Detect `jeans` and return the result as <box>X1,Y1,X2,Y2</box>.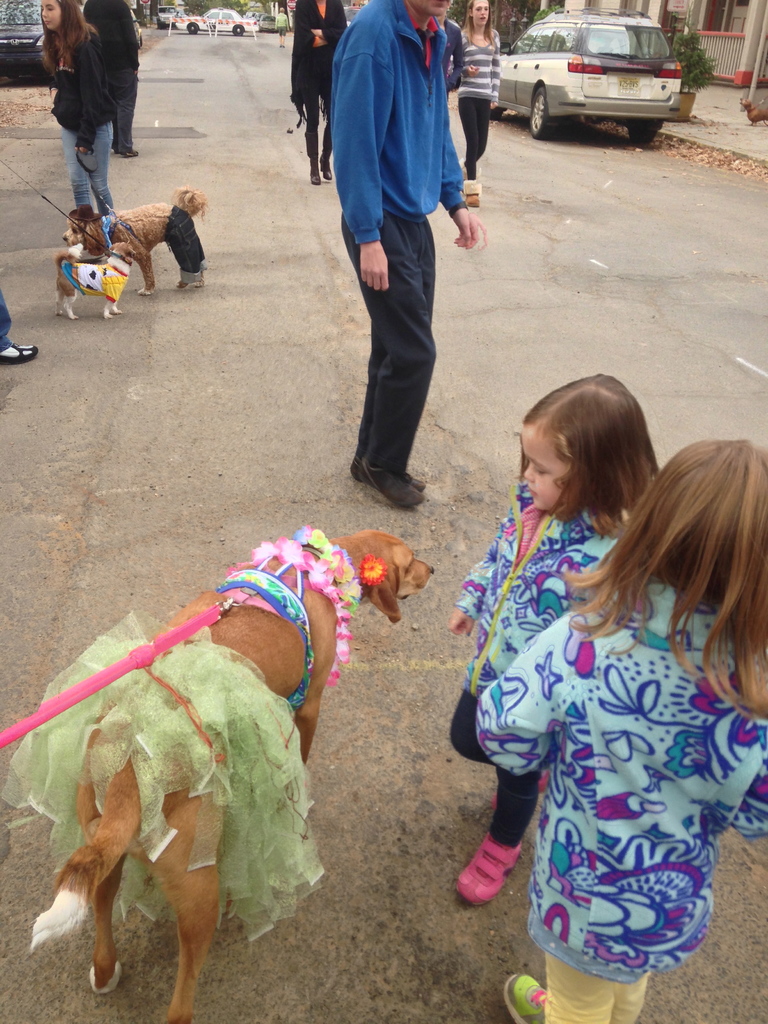
<box>65,115,117,213</box>.
